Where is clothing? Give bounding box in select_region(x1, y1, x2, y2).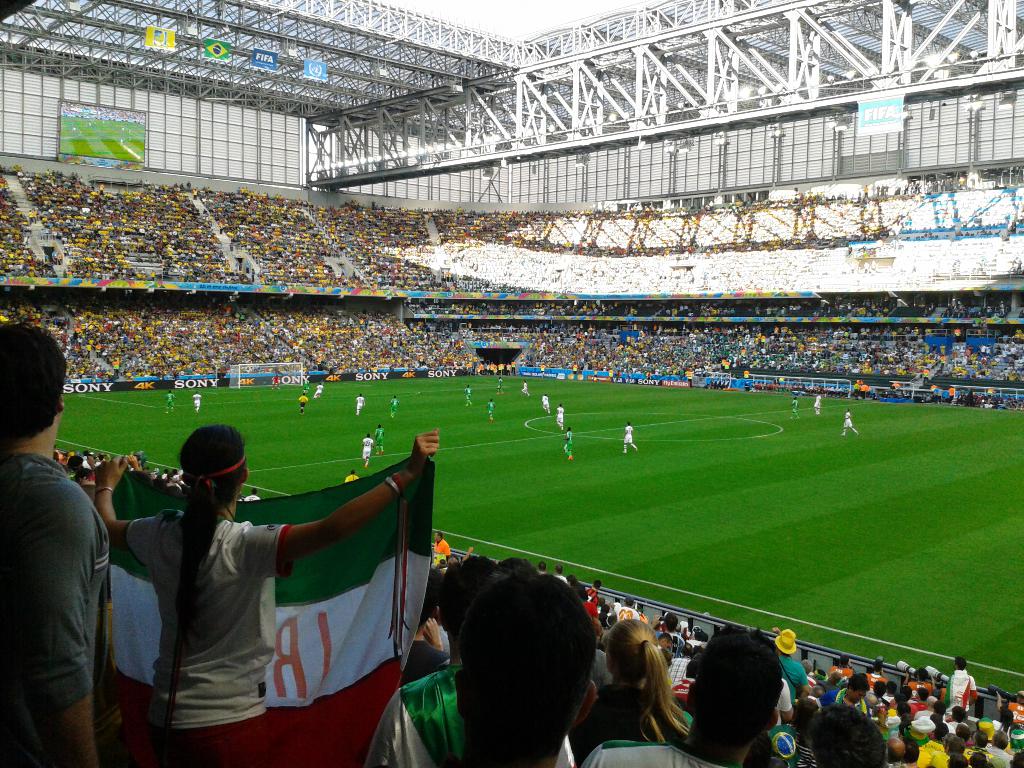
select_region(983, 742, 1009, 767).
